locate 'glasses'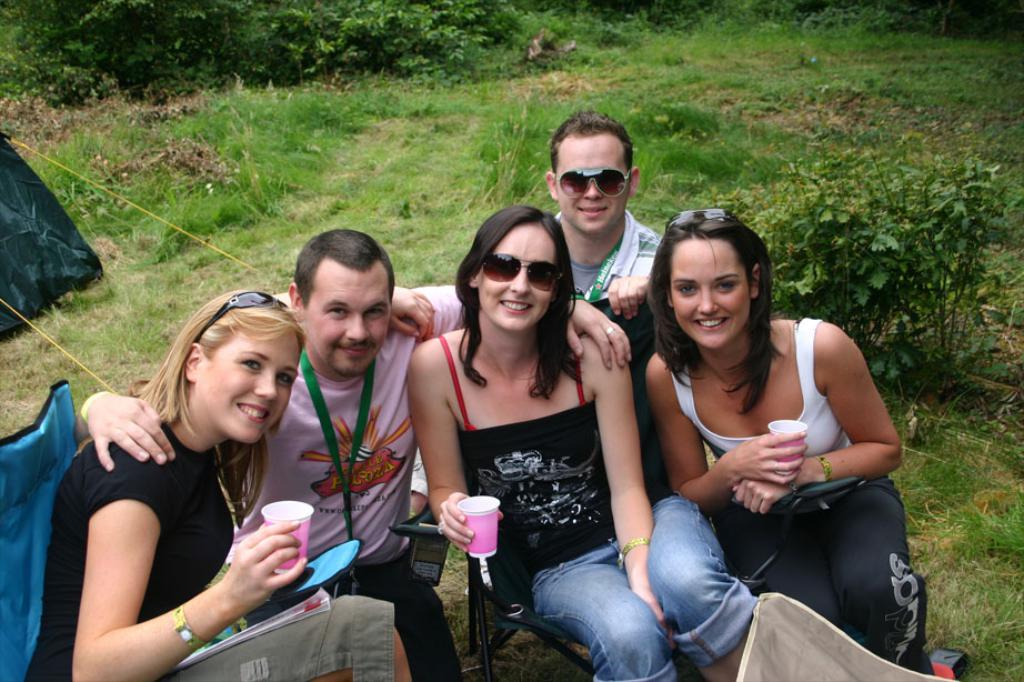
region(474, 257, 570, 290)
